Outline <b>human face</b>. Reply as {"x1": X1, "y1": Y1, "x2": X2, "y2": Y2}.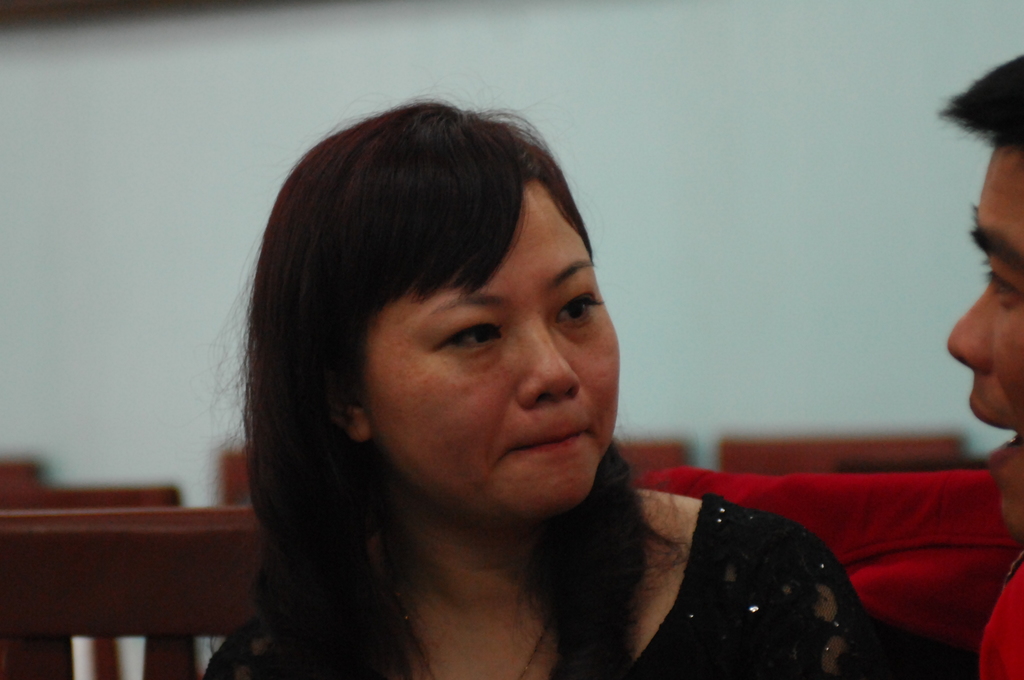
{"x1": 363, "y1": 177, "x2": 624, "y2": 521}.
